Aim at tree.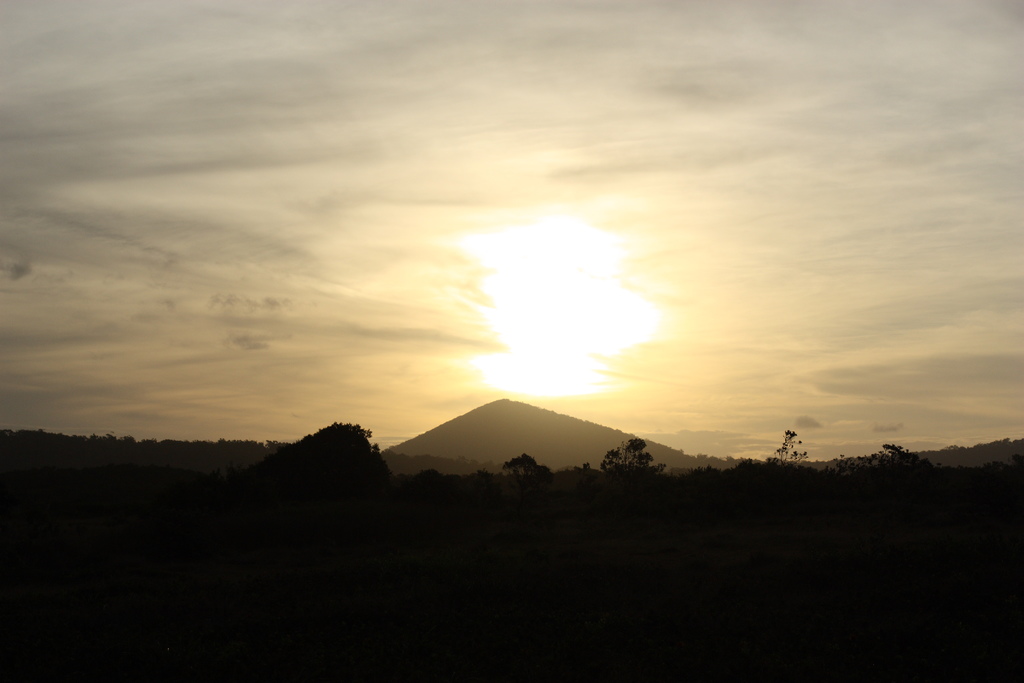
Aimed at (x1=876, y1=432, x2=931, y2=475).
